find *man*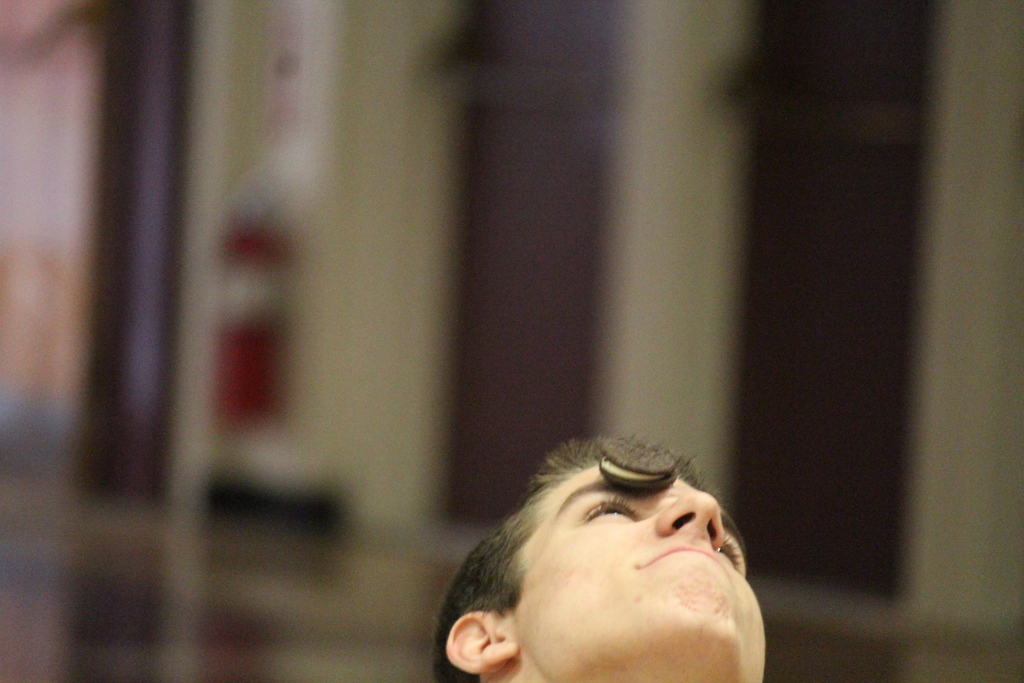
(401,429,796,682)
